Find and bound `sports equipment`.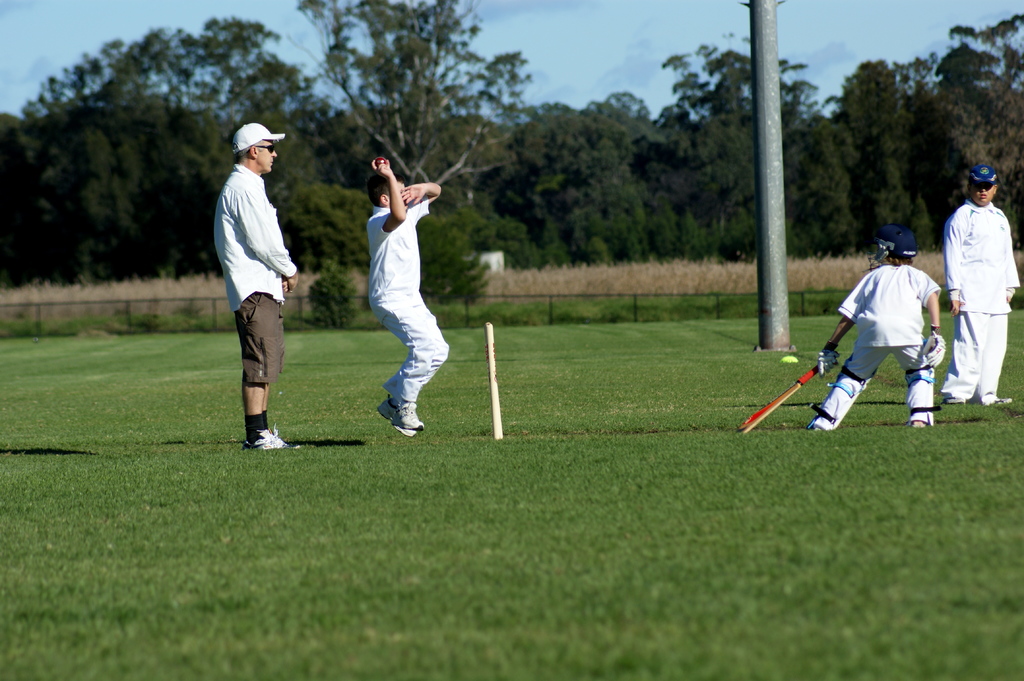
Bound: 919,324,945,364.
